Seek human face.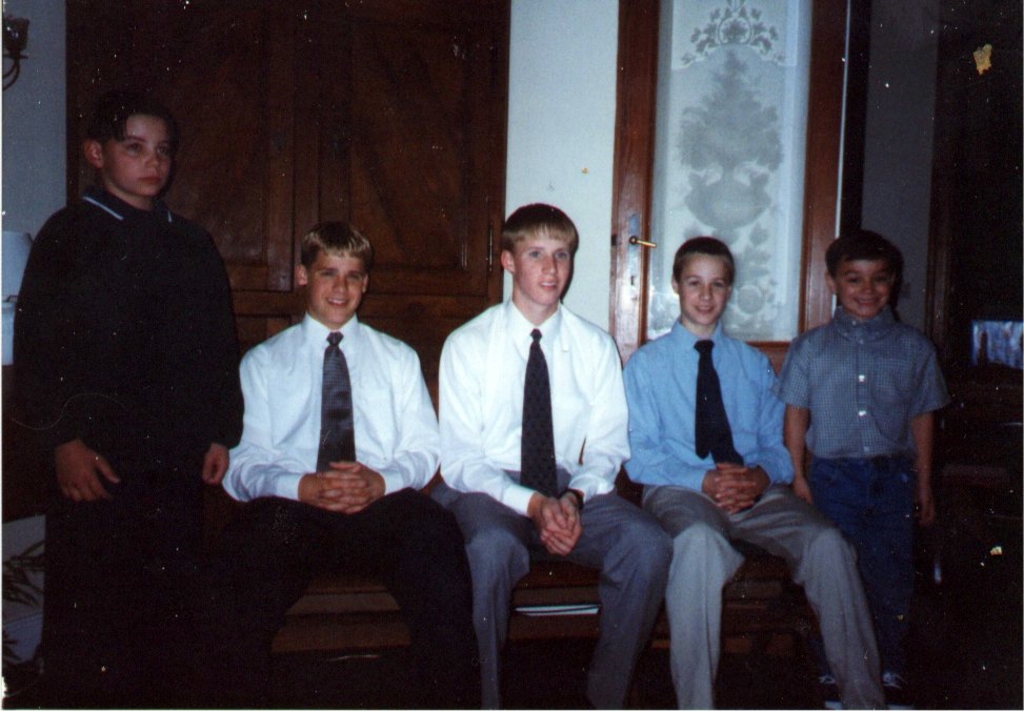
(102, 116, 170, 198).
